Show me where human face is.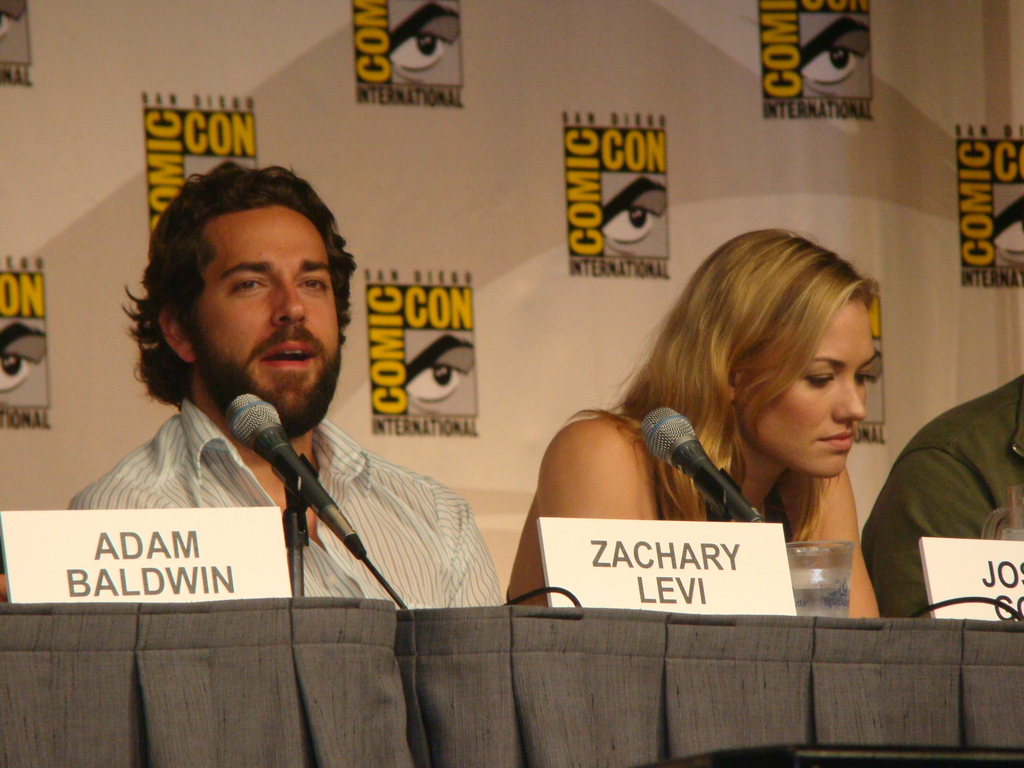
human face is at pyautogui.locateOnScreen(186, 200, 340, 441).
